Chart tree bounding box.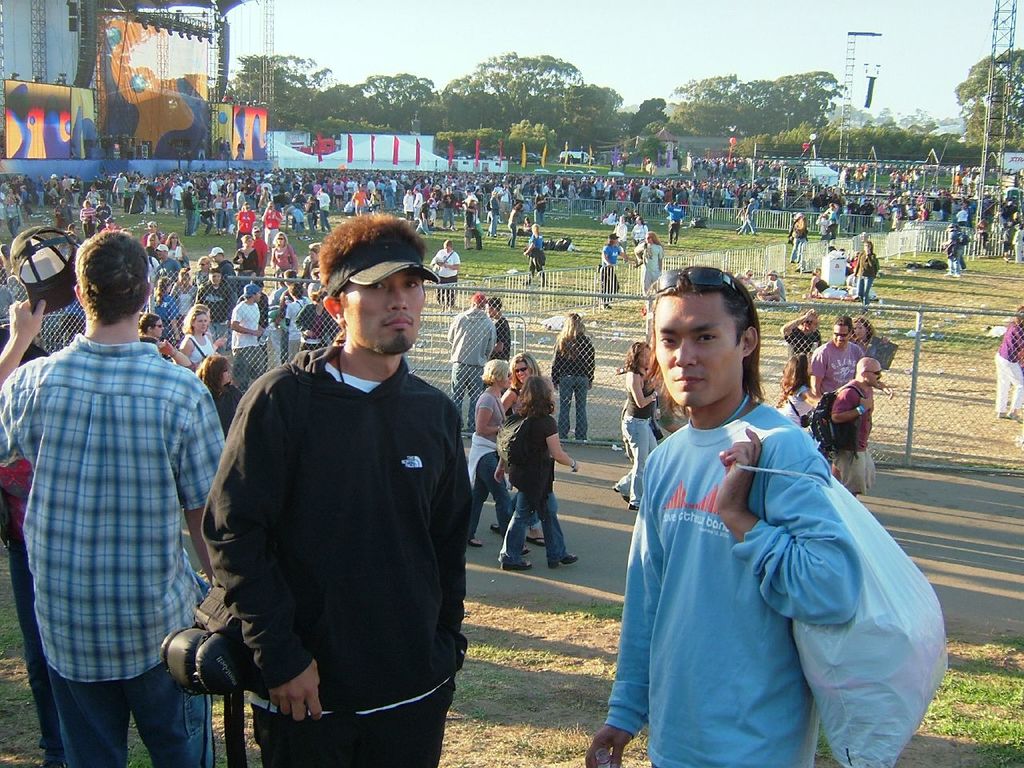
Charted: [629,85,673,138].
